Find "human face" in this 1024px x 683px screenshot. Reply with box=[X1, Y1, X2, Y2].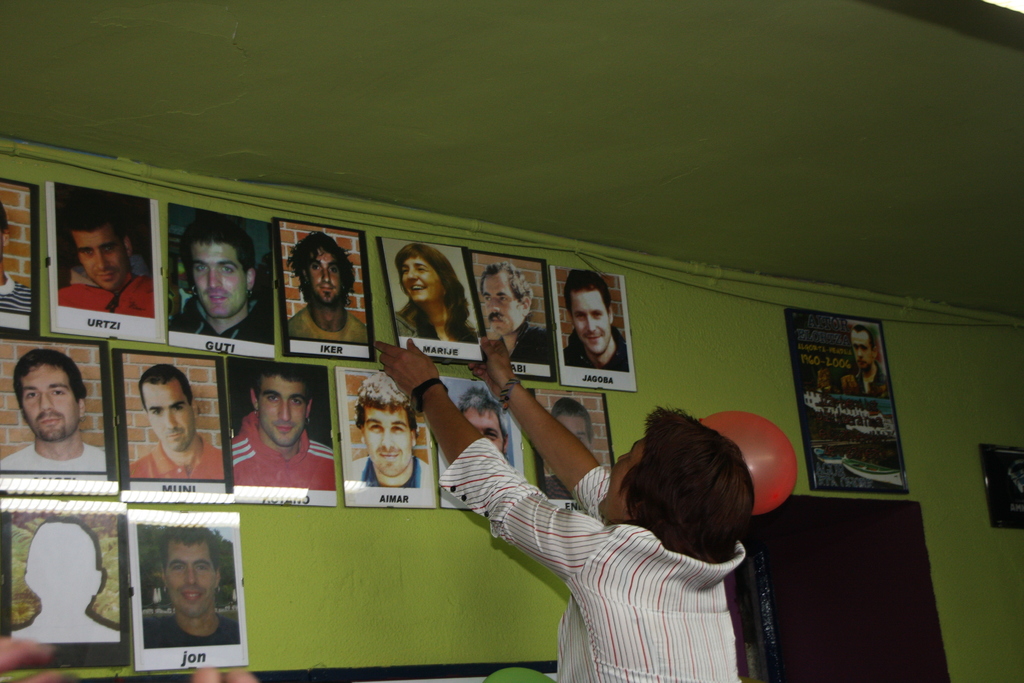
box=[192, 239, 244, 317].
